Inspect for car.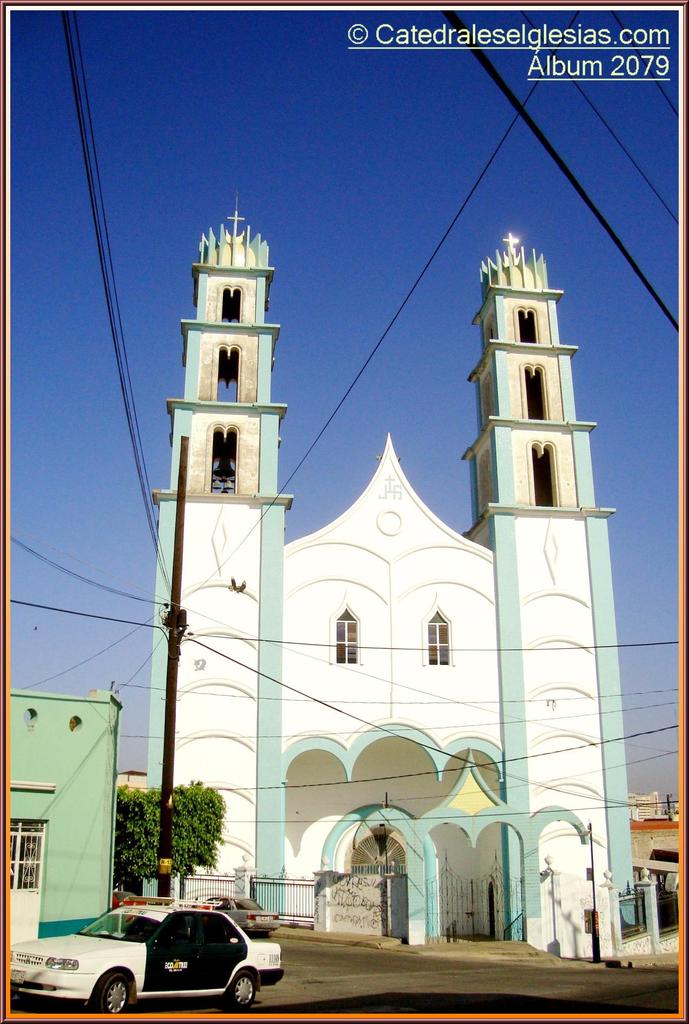
Inspection: crop(15, 897, 290, 1008).
